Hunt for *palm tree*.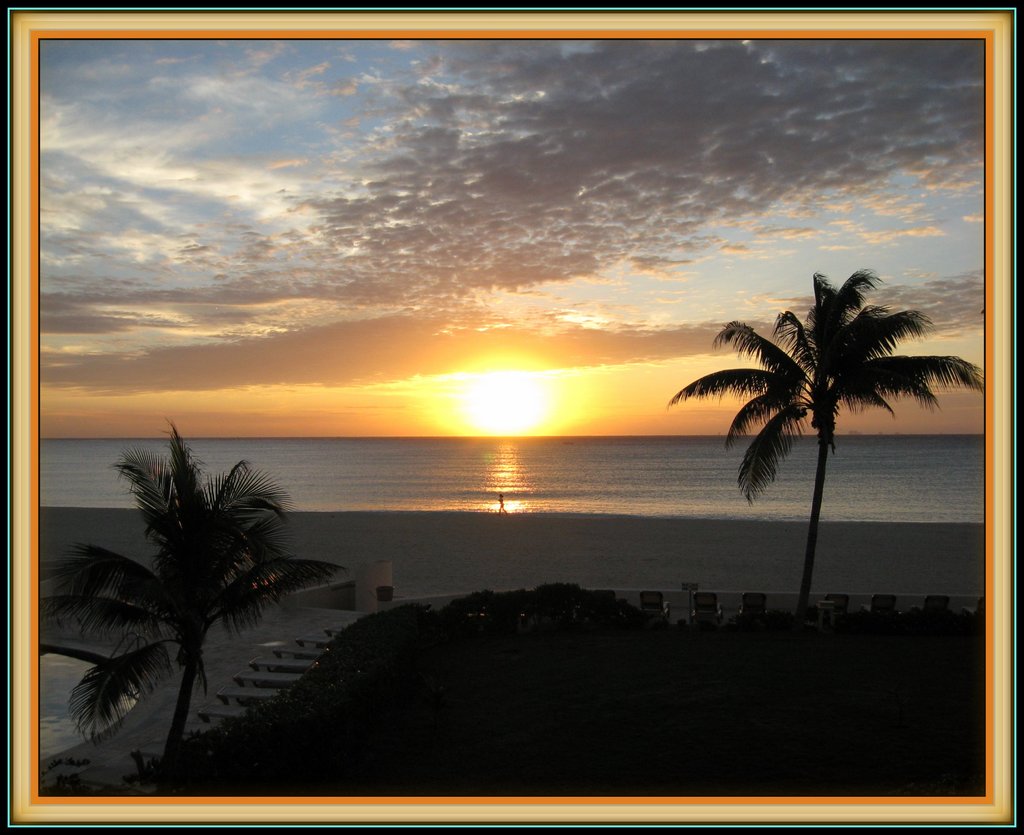
Hunted down at region(37, 413, 347, 792).
